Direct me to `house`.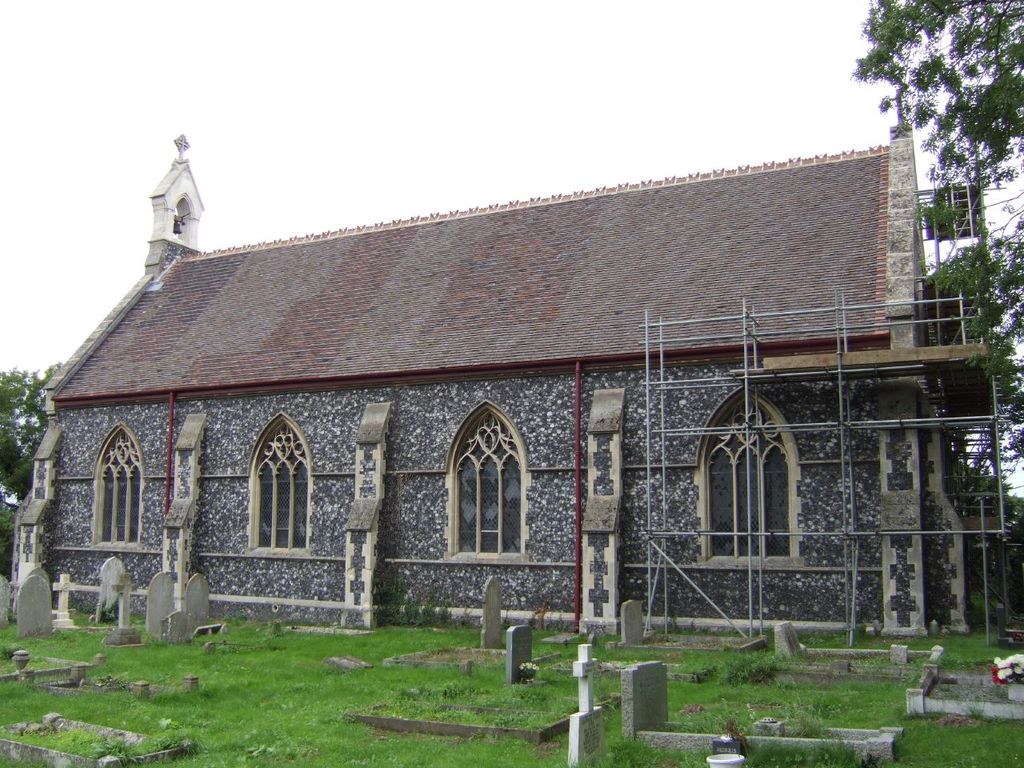
Direction: 86,116,943,697.
